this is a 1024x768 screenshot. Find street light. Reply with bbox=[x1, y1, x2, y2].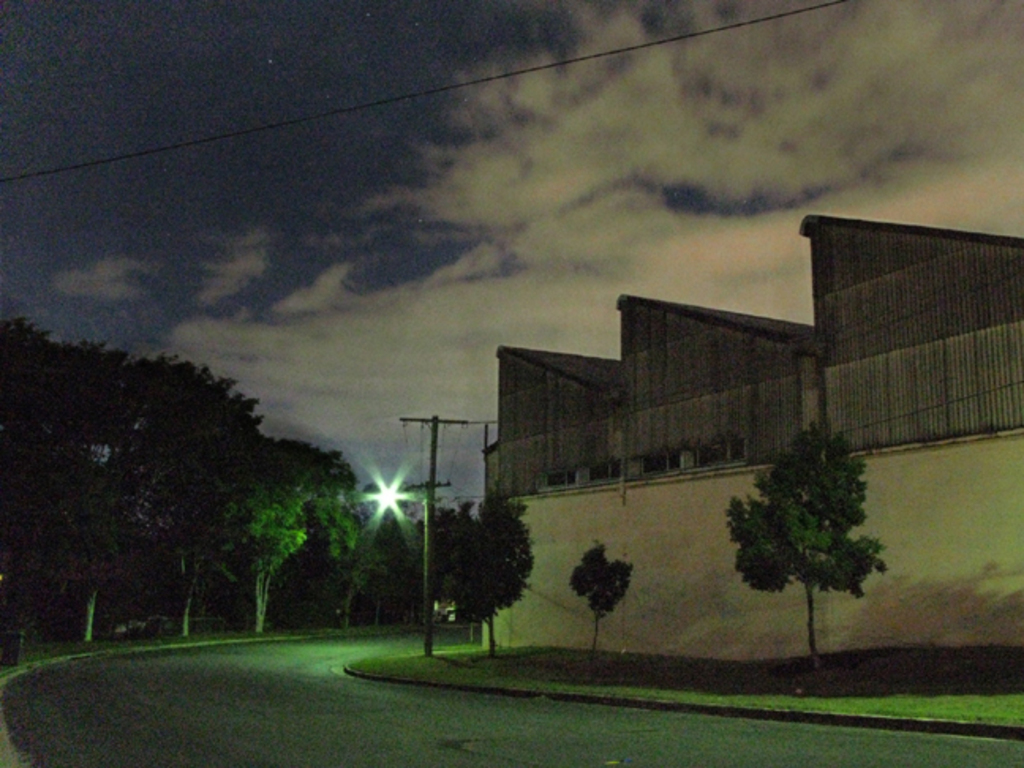
bbox=[365, 477, 422, 504].
